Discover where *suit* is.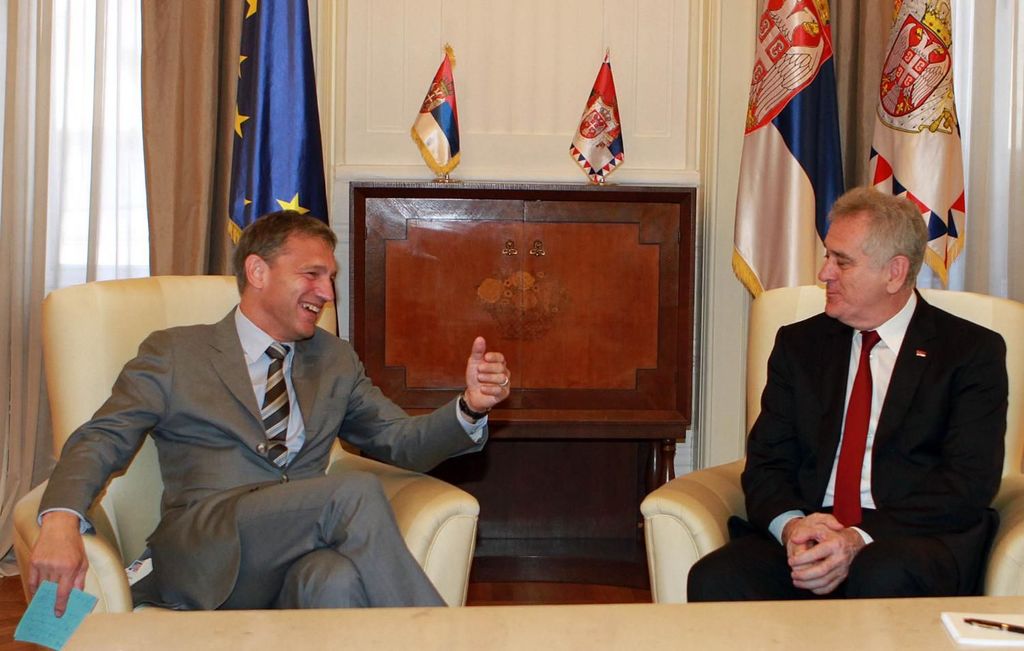
Discovered at 40 218 485 622.
